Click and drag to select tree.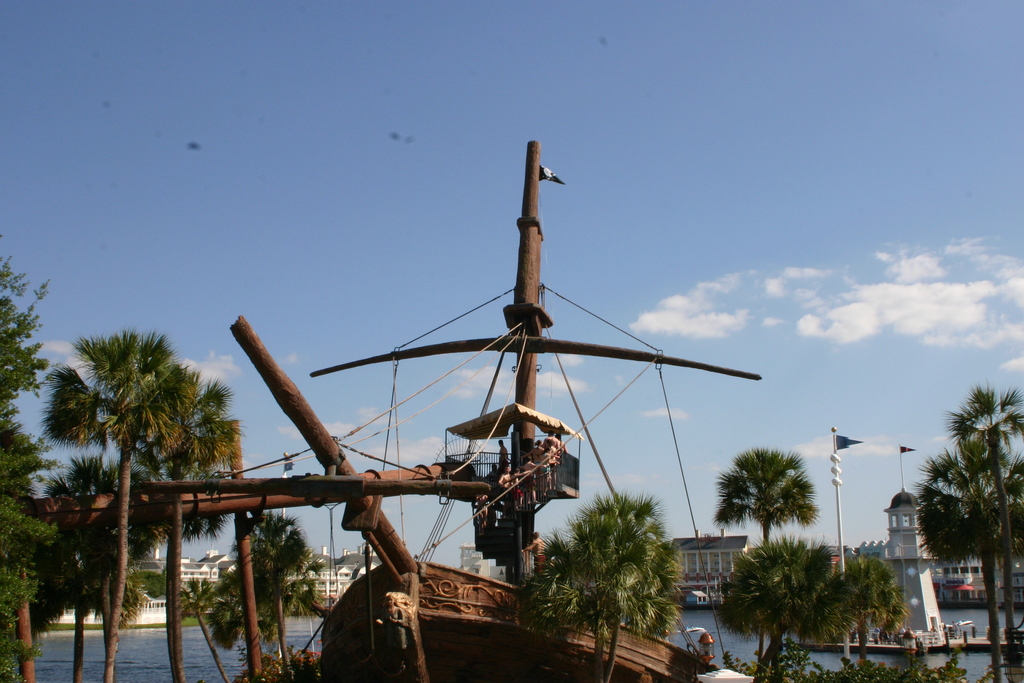
Selection: box=[0, 259, 50, 682].
